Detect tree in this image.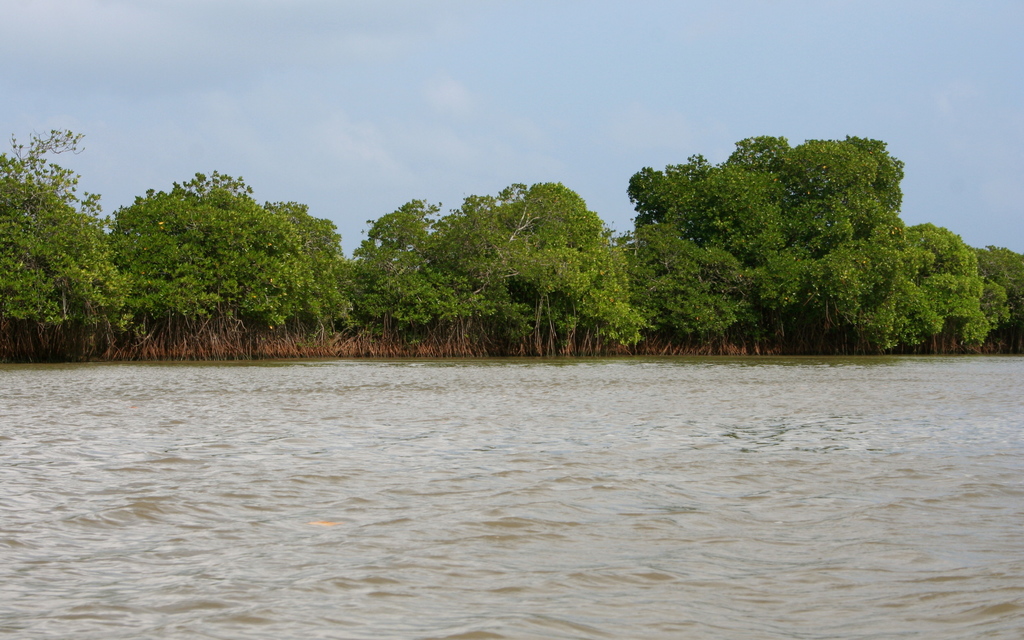
Detection: 464, 180, 631, 355.
